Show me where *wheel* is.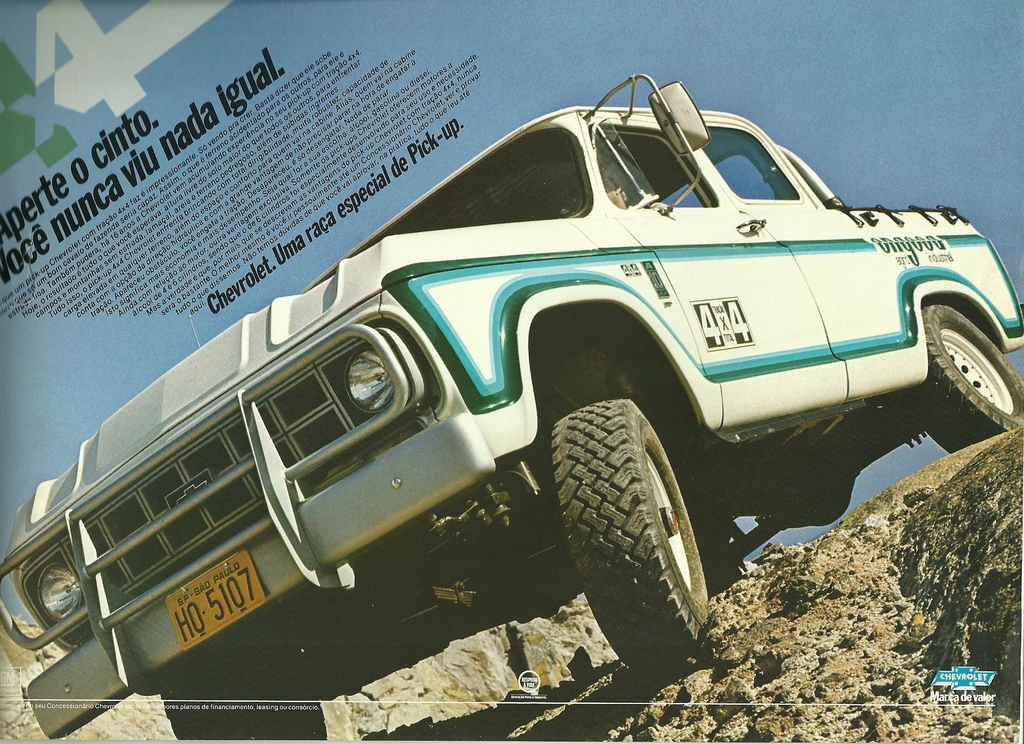
*wheel* is at <box>556,375,722,659</box>.
